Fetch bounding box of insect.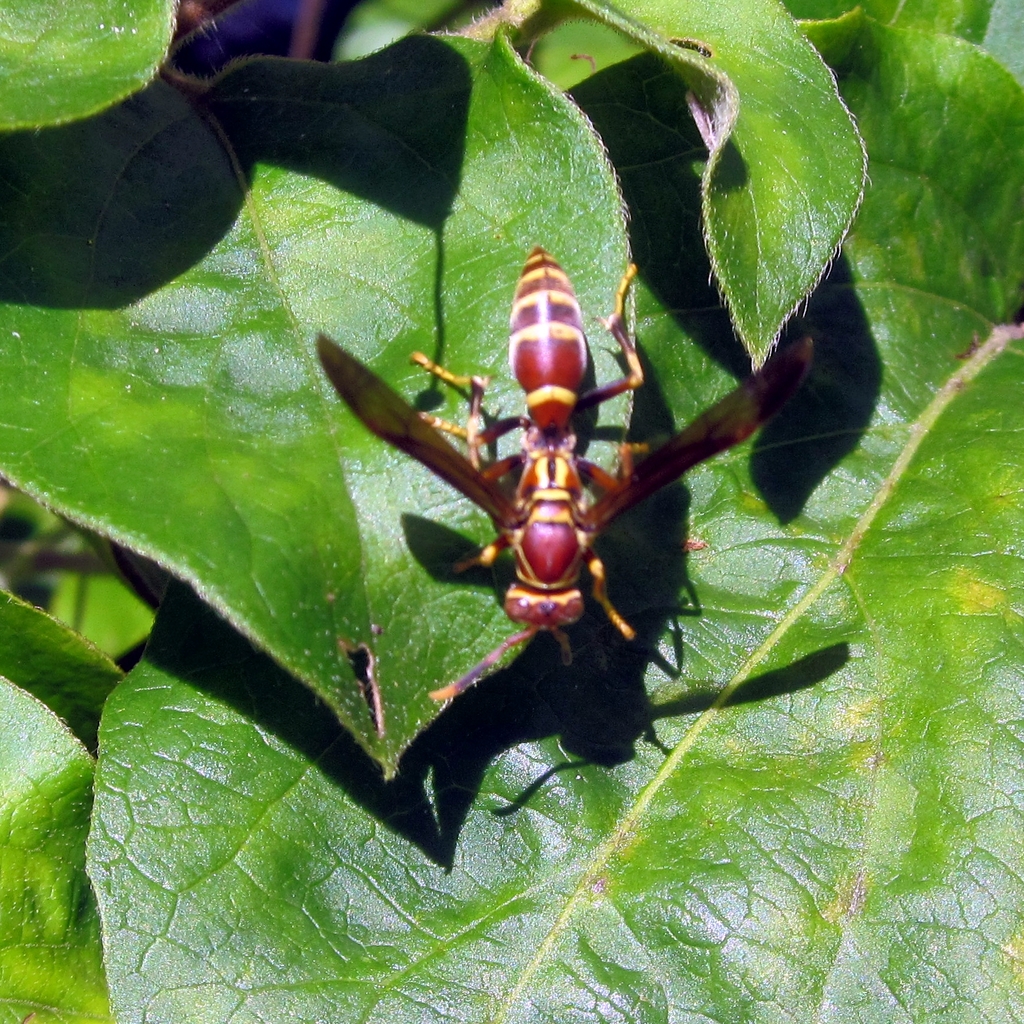
Bbox: 412 244 655 704.
